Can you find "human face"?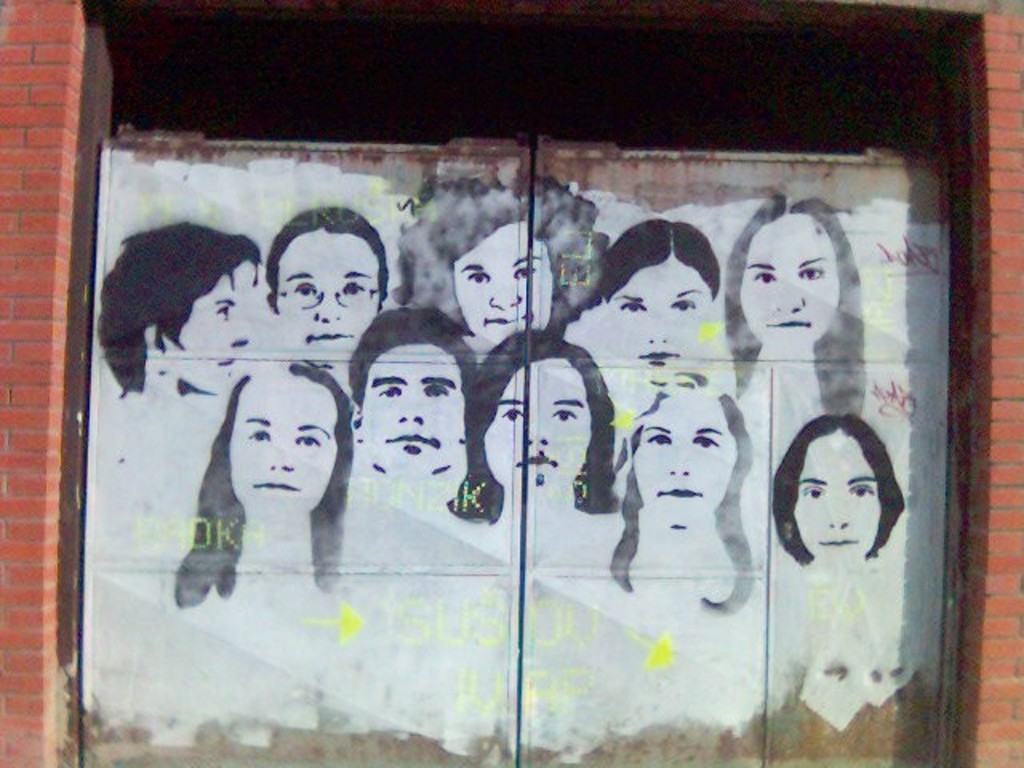
Yes, bounding box: crop(272, 230, 386, 358).
